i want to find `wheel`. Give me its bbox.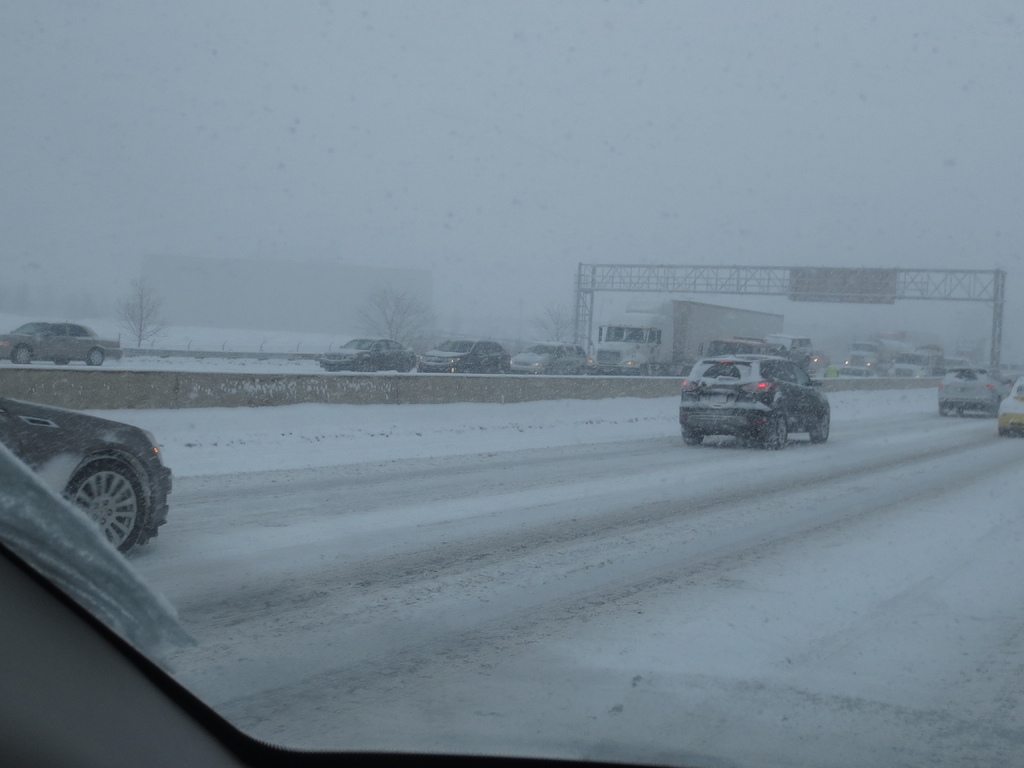
locate(17, 346, 29, 366).
